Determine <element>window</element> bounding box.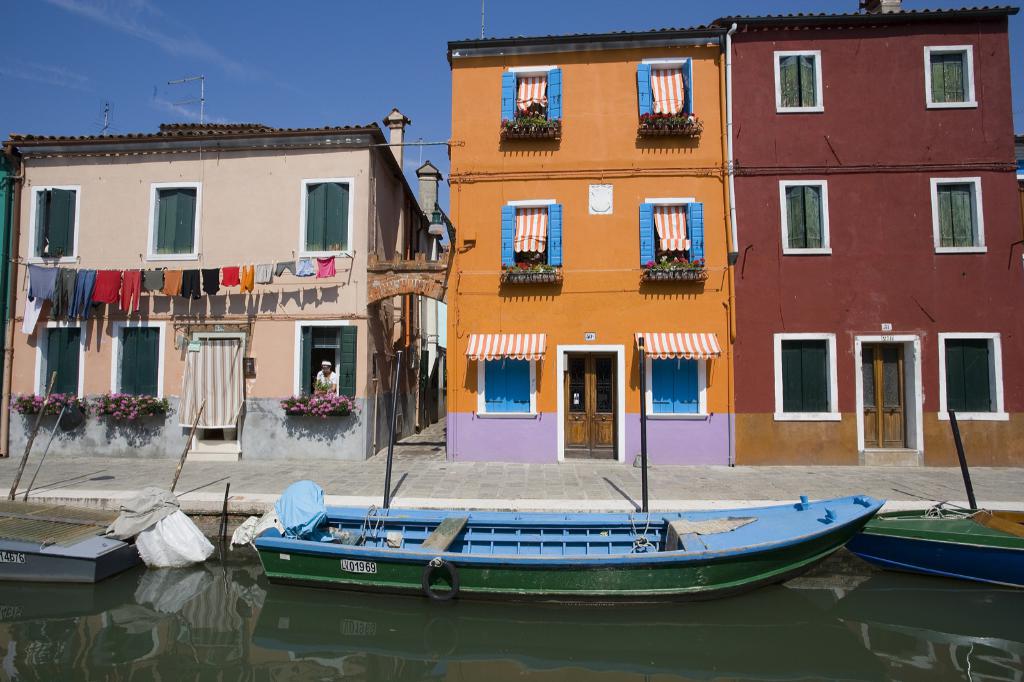
Determined: left=37, top=321, right=82, bottom=405.
